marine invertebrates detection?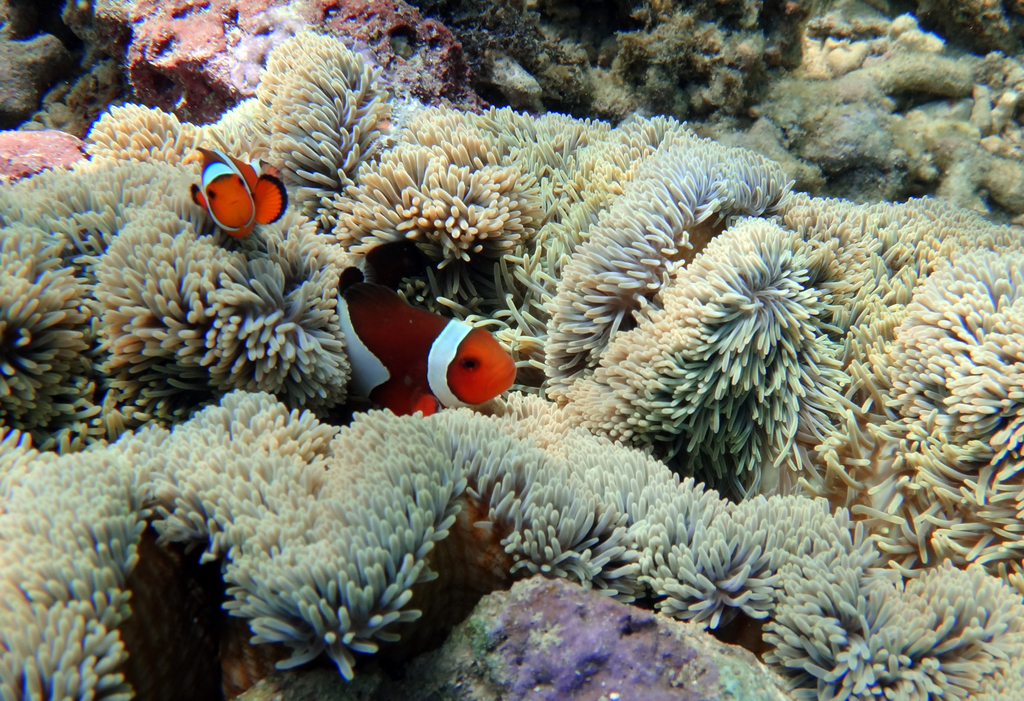
BBox(303, 98, 527, 271)
